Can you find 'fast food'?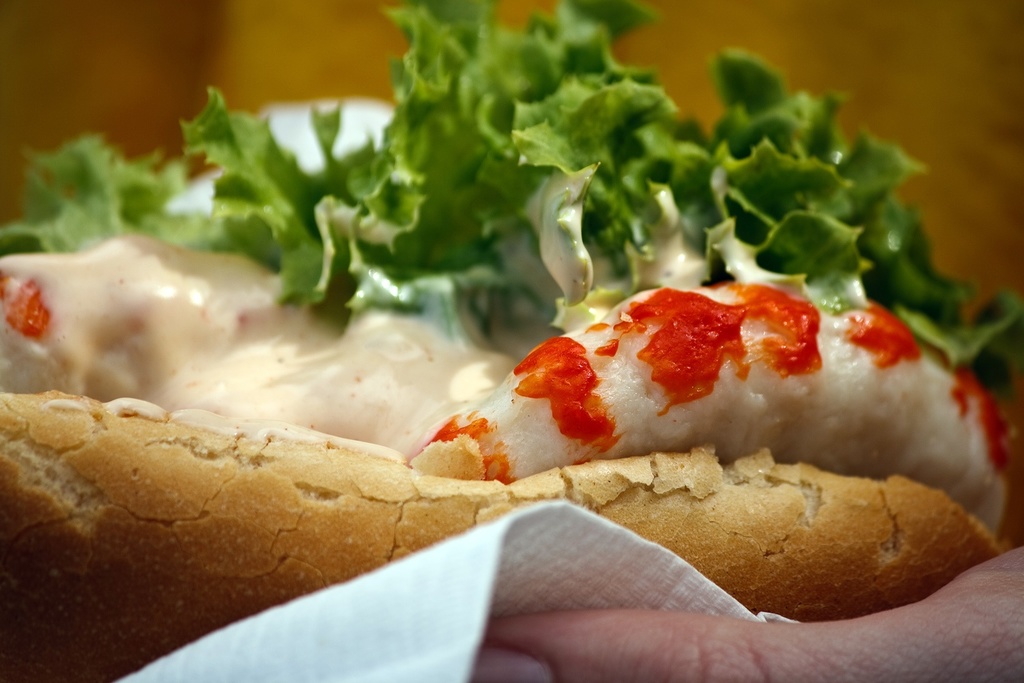
Yes, bounding box: select_region(51, 57, 1023, 647).
